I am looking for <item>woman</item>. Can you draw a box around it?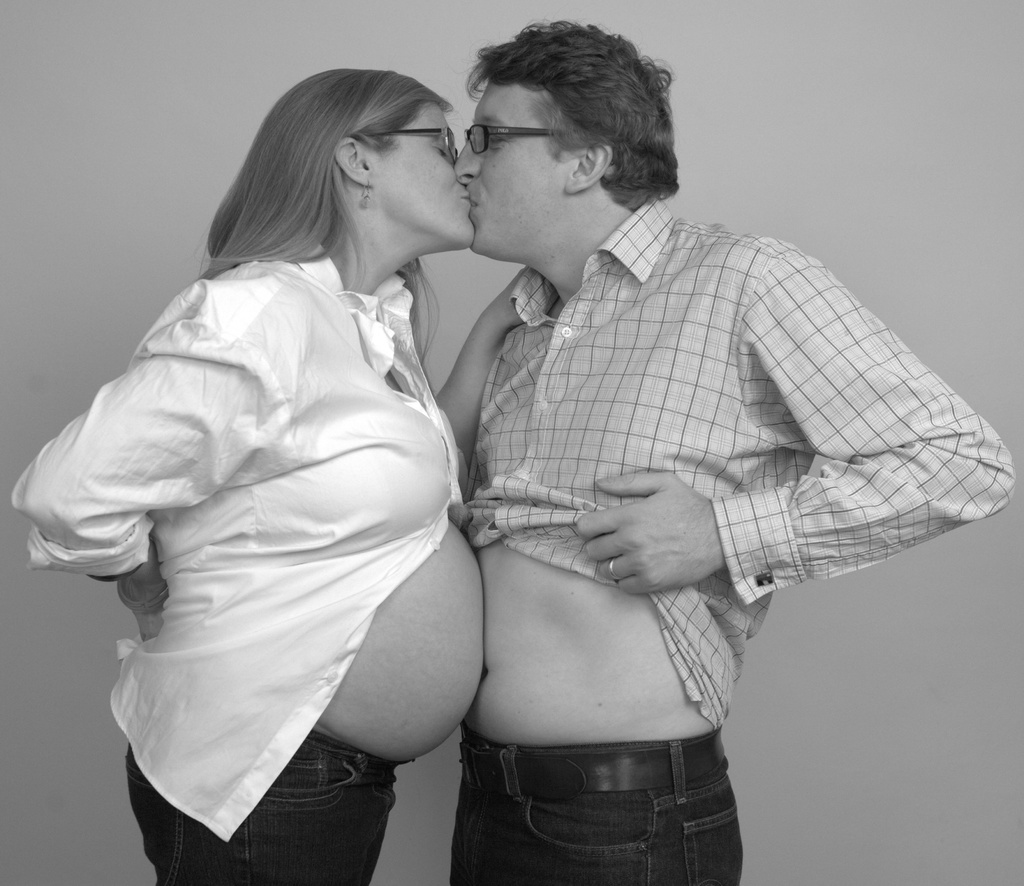
Sure, the bounding box is x1=8 y1=69 x2=532 y2=885.
